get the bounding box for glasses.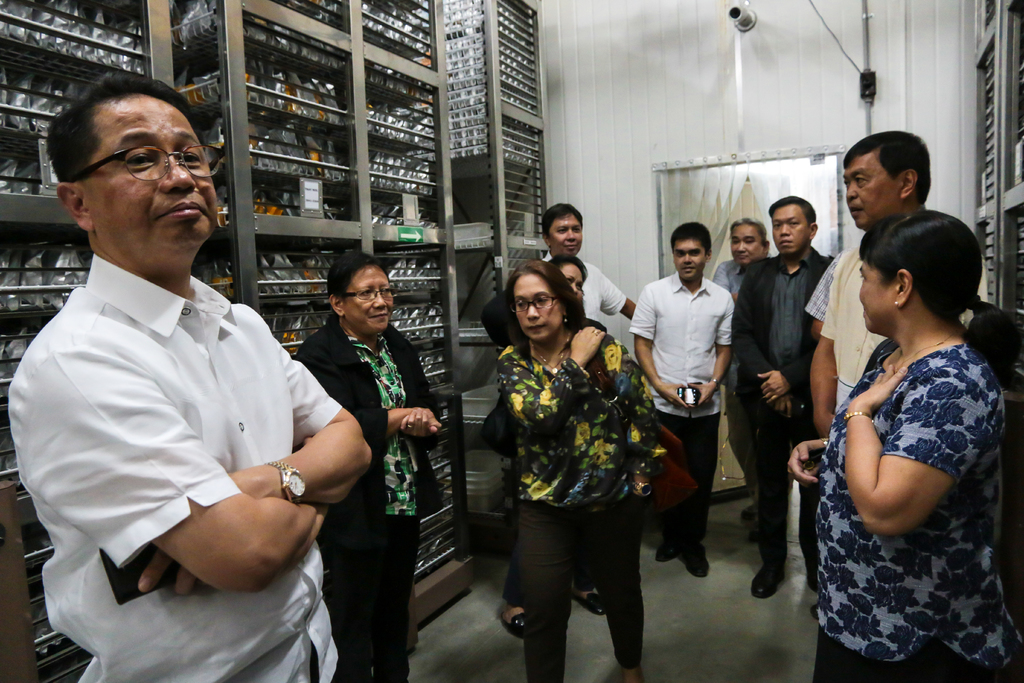
[x1=509, y1=293, x2=556, y2=315].
